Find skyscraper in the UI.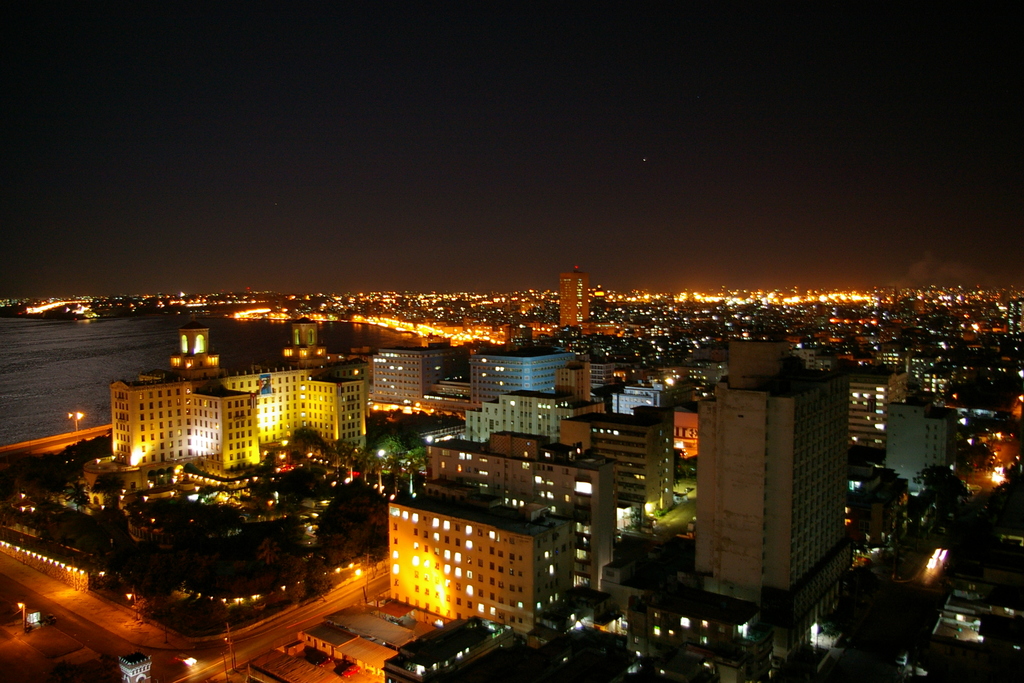
UI element at l=692, t=347, r=851, b=606.
